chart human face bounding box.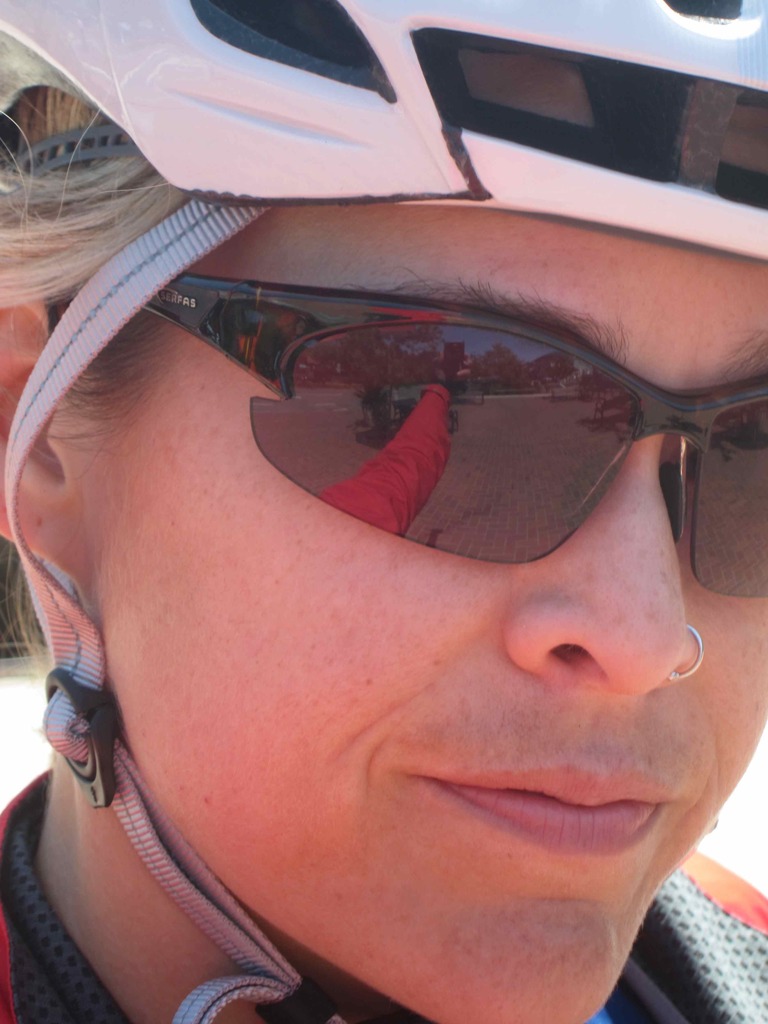
Charted: [67,206,767,1023].
